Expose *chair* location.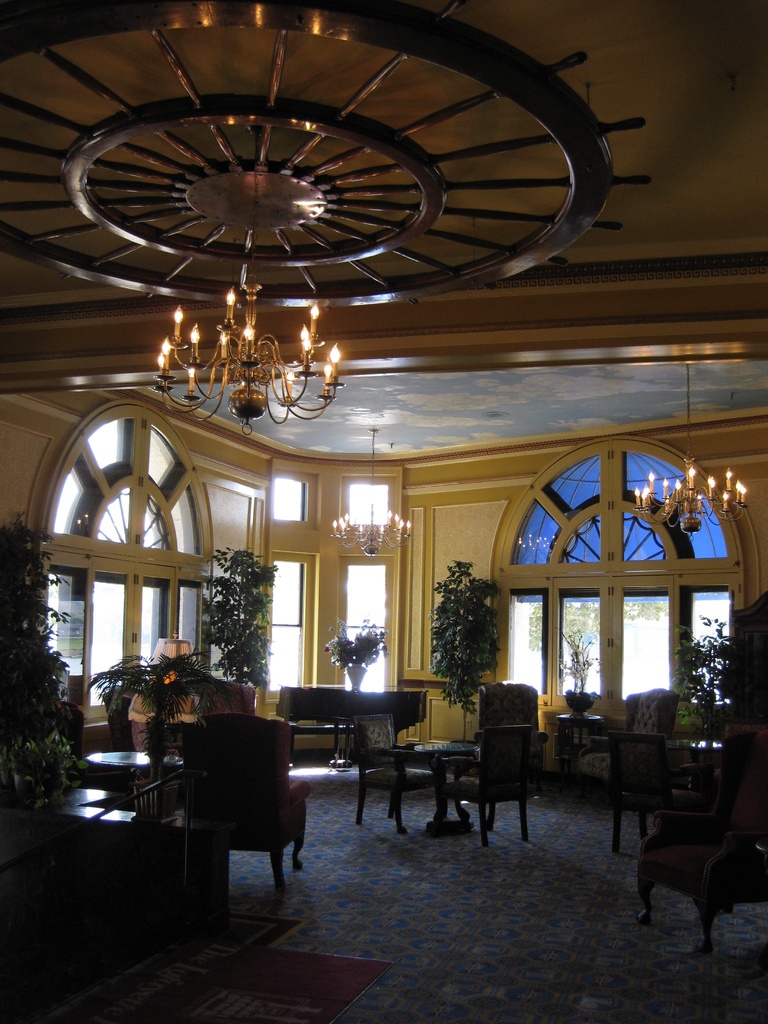
Exposed at [left=612, top=739, right=677, bottom=854].
